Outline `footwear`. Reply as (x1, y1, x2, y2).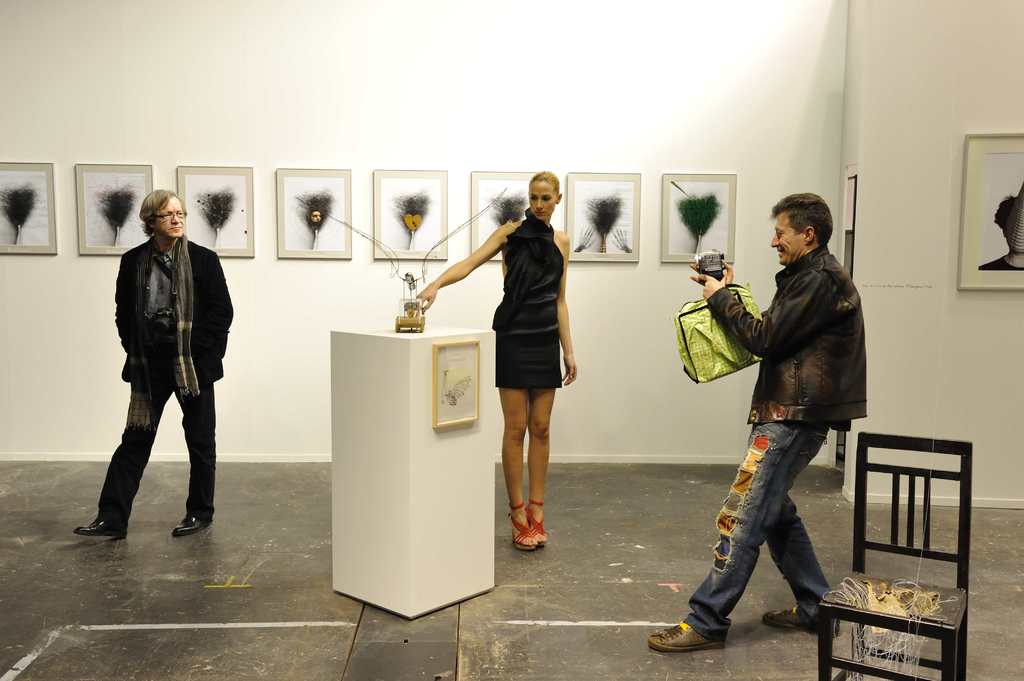
(169, 518, 211, 539).
